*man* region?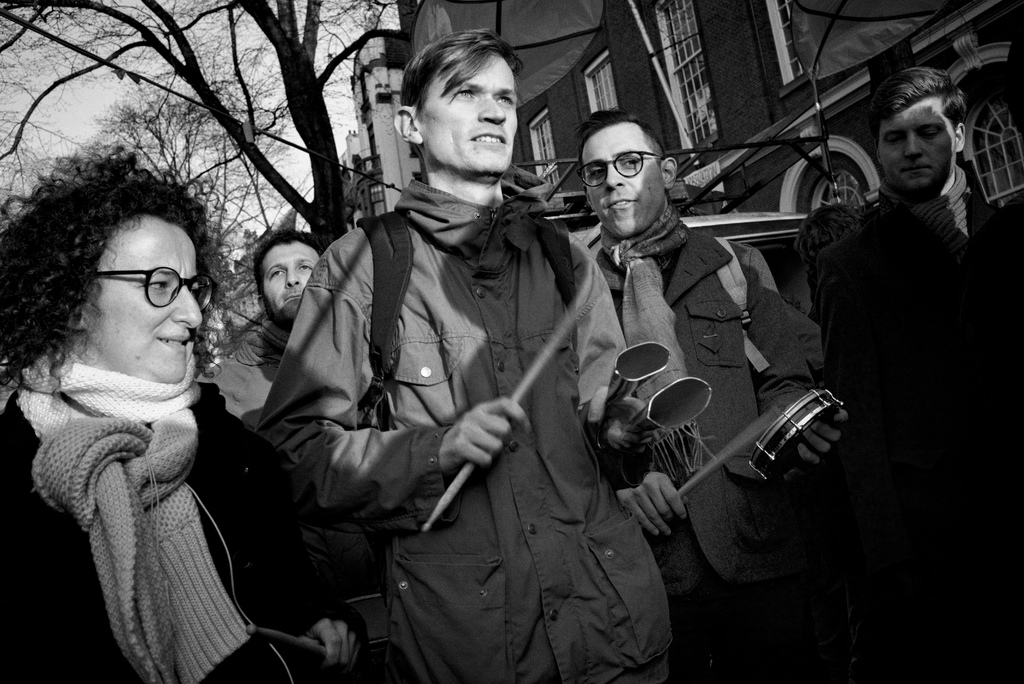
787:53:998:619
